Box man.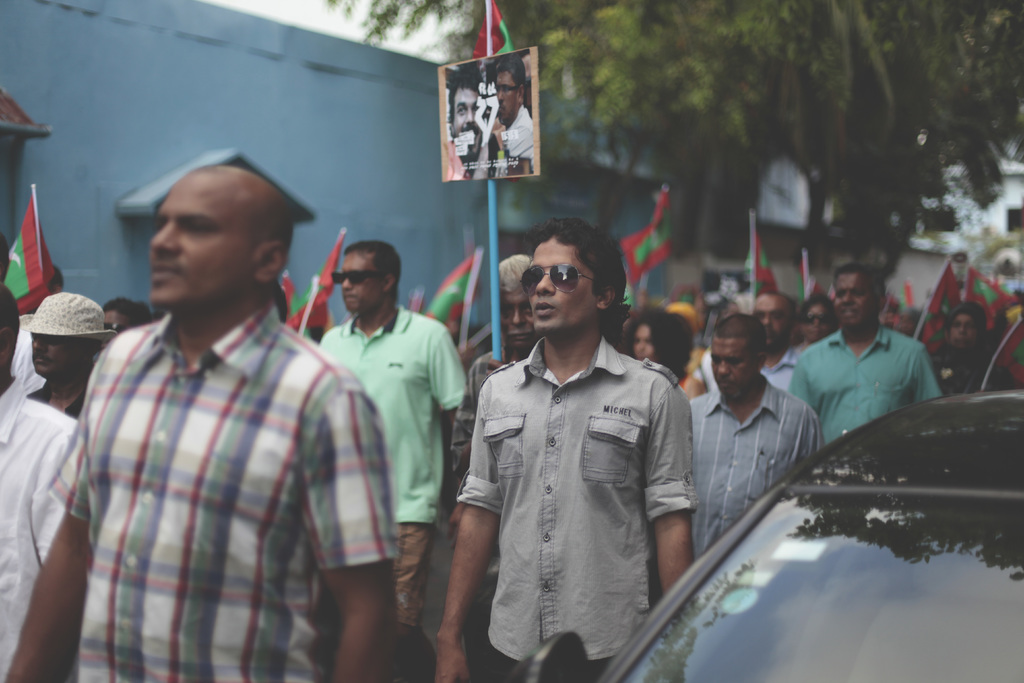
crop(787, 259, 945, 448).
